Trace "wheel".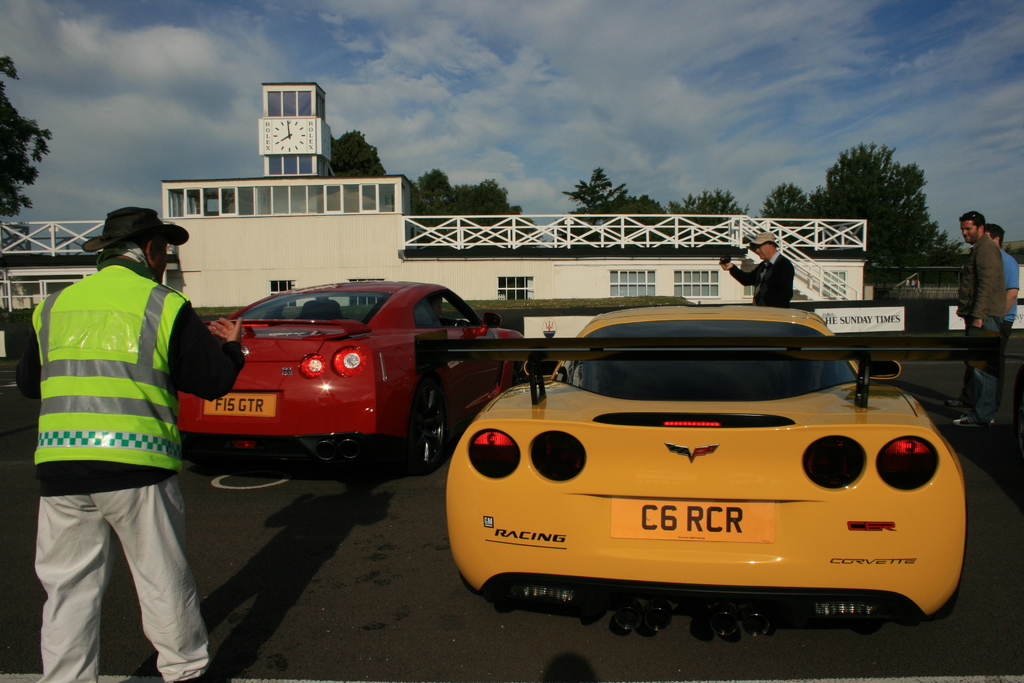
Traced to {"x1": 392, "y1": 373, "x2": 462, "y2": 476}.
